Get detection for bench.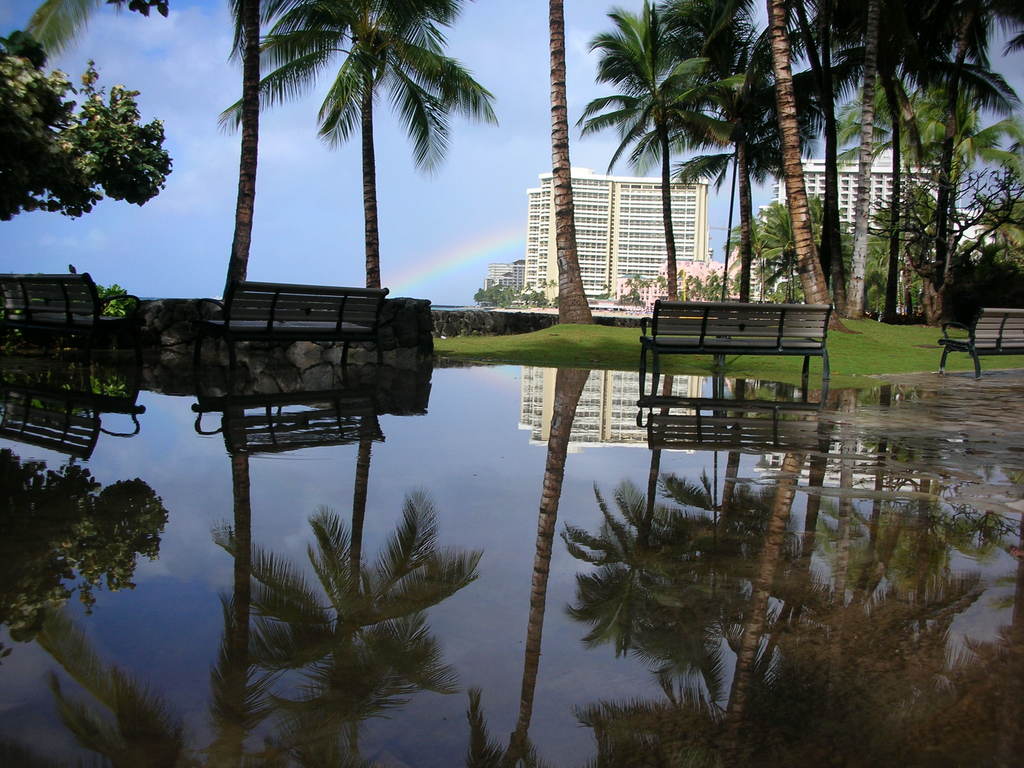
Detection: 934 300 1023 373.
